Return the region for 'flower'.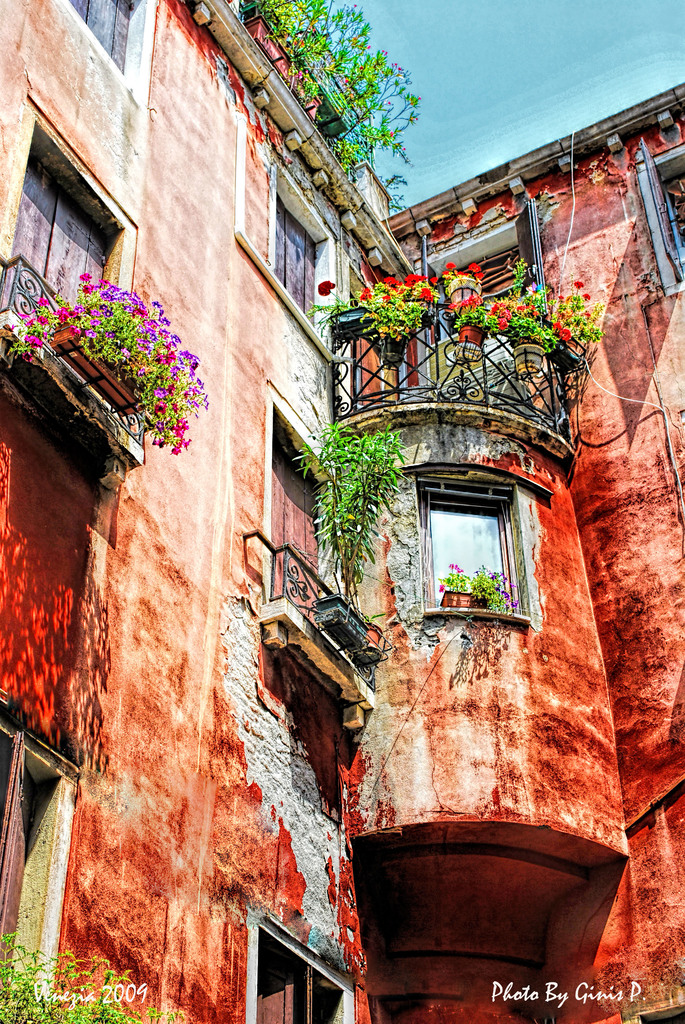
Rect(452, 563, 459, 569).
